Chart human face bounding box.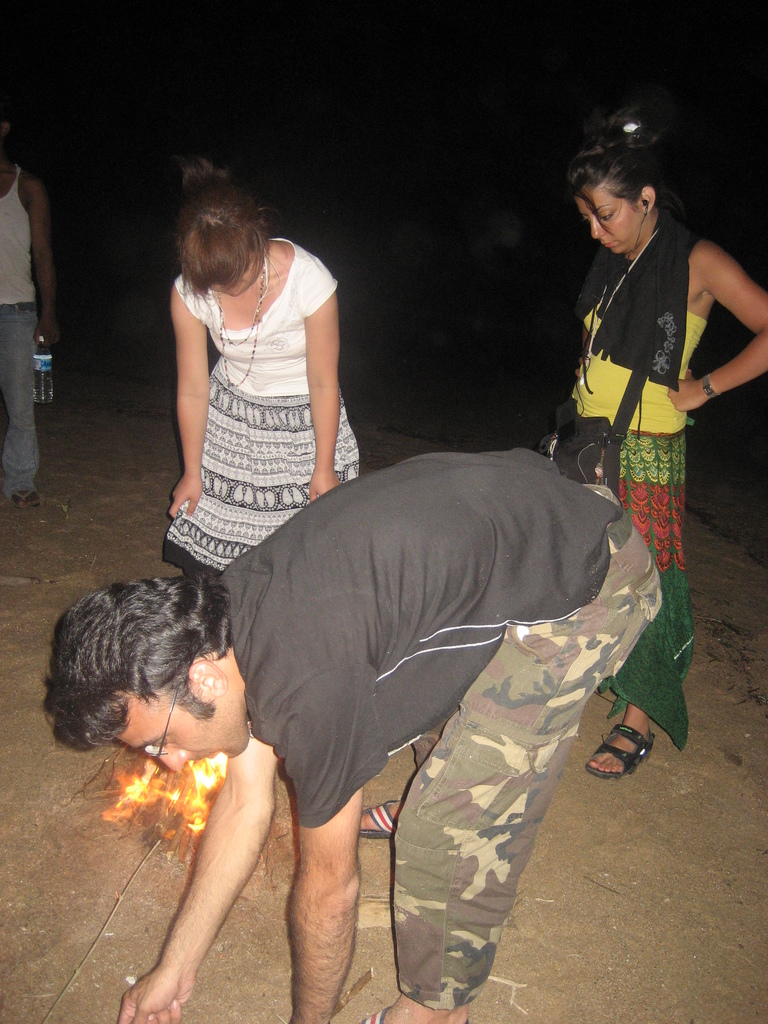
Charted: 212/254/263/292.
